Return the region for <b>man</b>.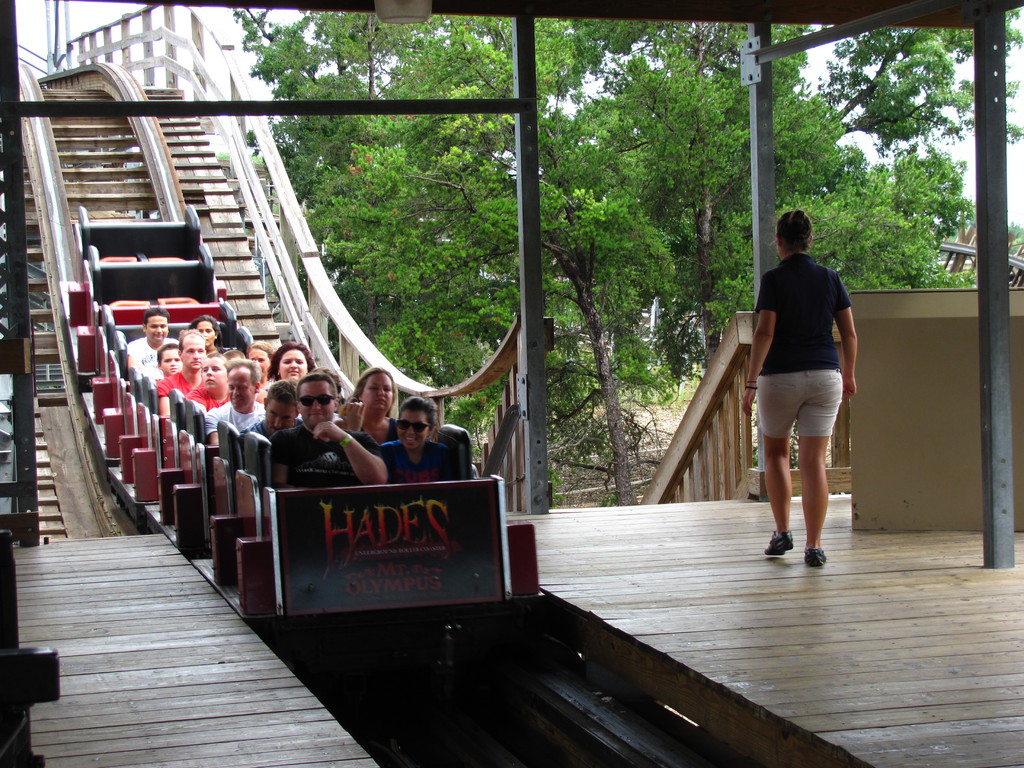
region(739, 188, 868, 630).
